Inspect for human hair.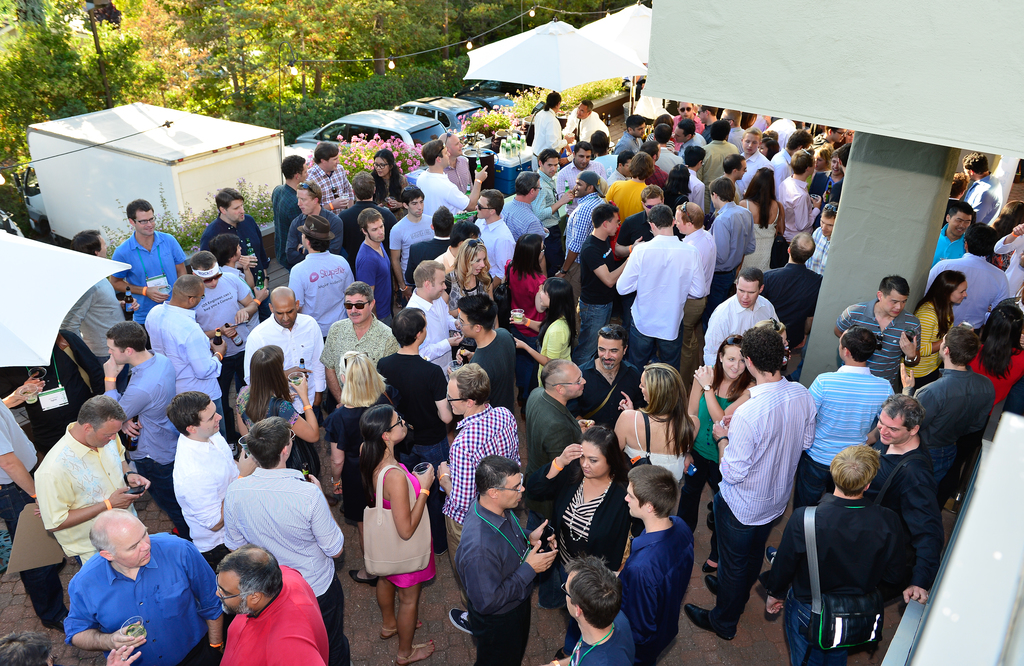
Inspection: [959,154,989,173].
